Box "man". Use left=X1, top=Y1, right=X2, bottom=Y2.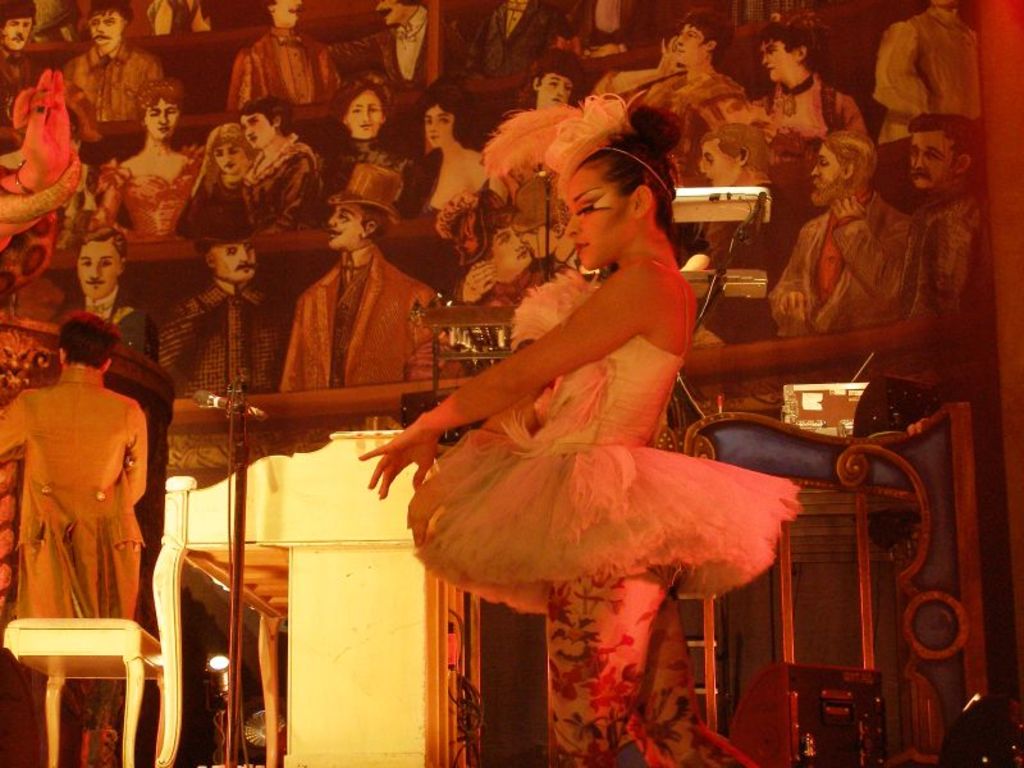
left=324, top=0, right=479, bottom=77.
